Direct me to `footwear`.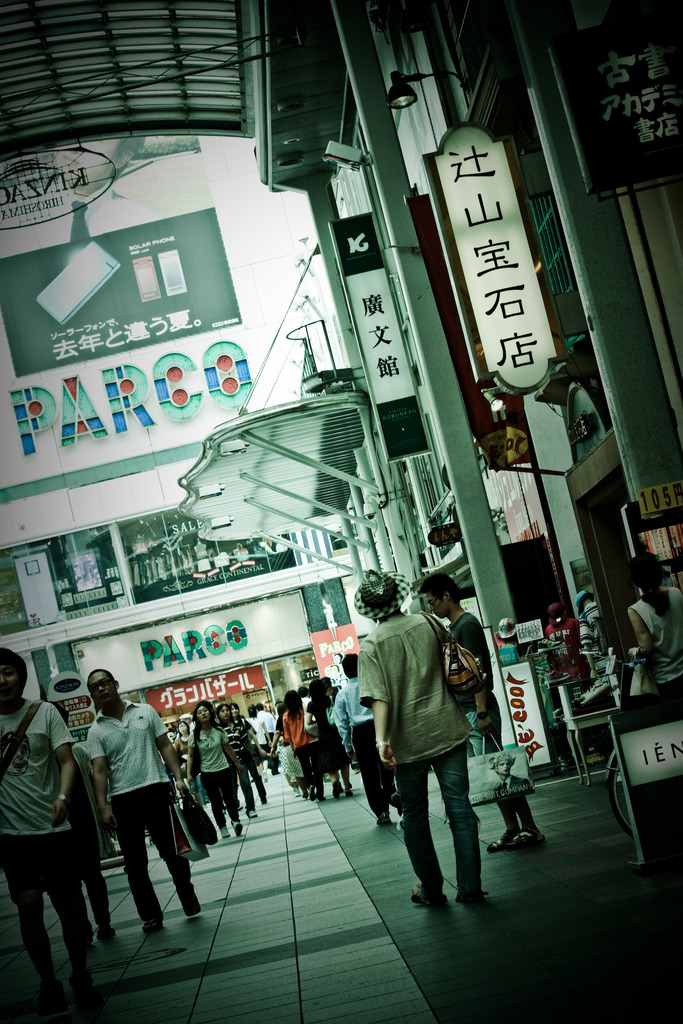
Direction: box(234, 819, 243, 836).
